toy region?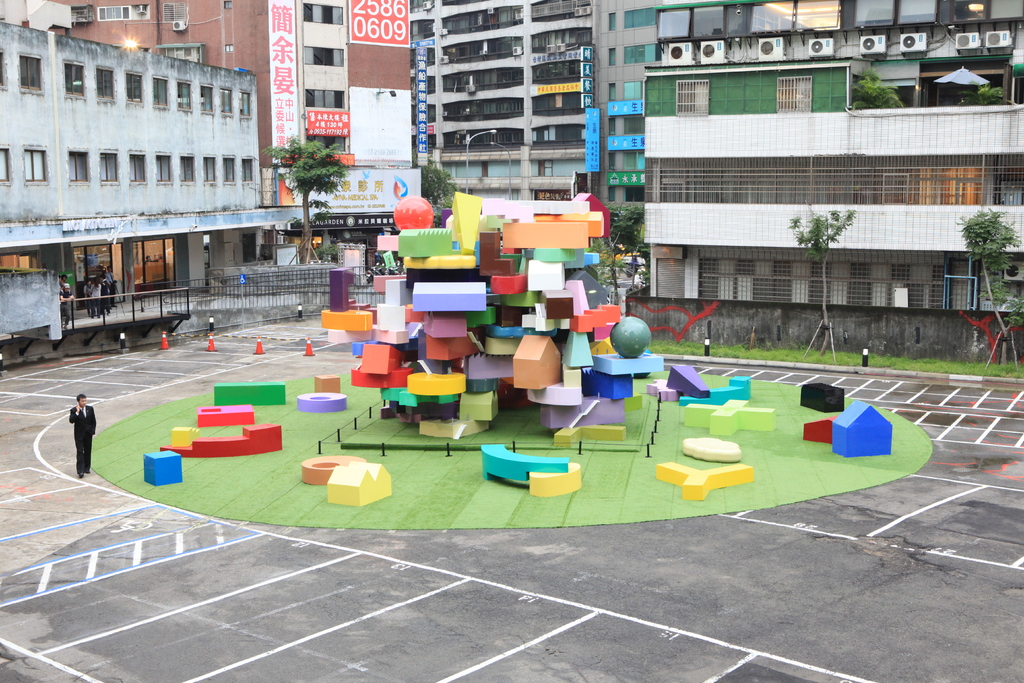
800 383 847 415
